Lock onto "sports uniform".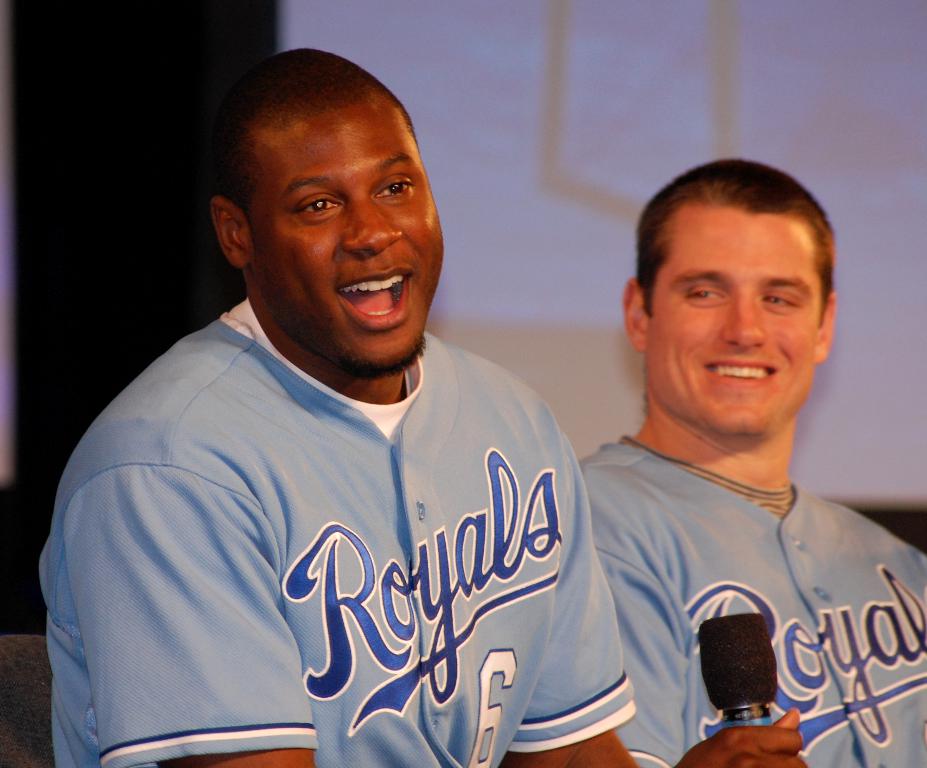
Locked: <box>559,429,926,767</box>.
